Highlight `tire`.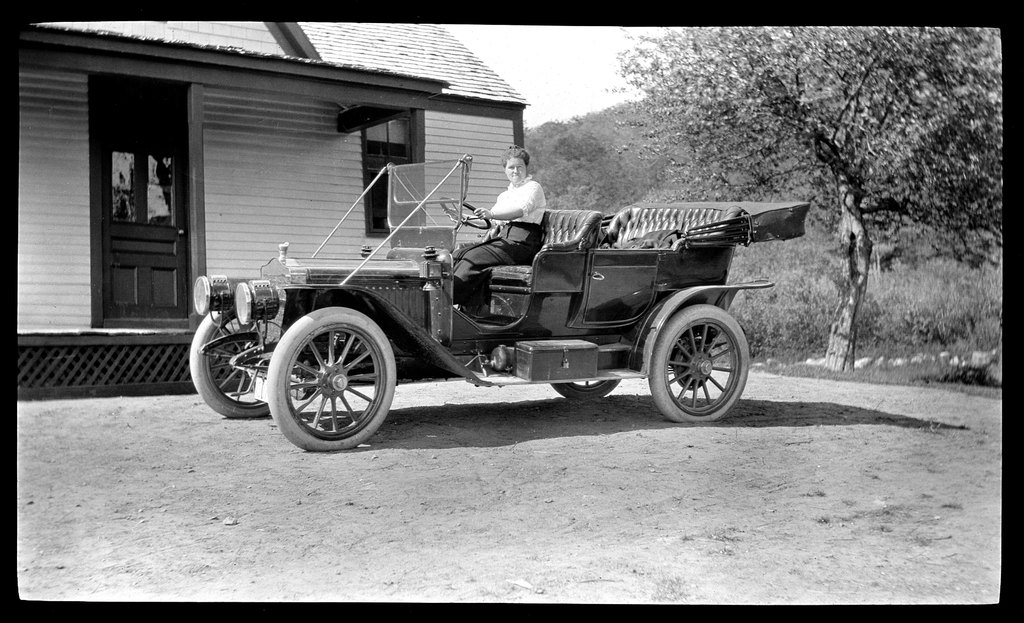
Highlighted region: region(187, 309, 278, 415).
